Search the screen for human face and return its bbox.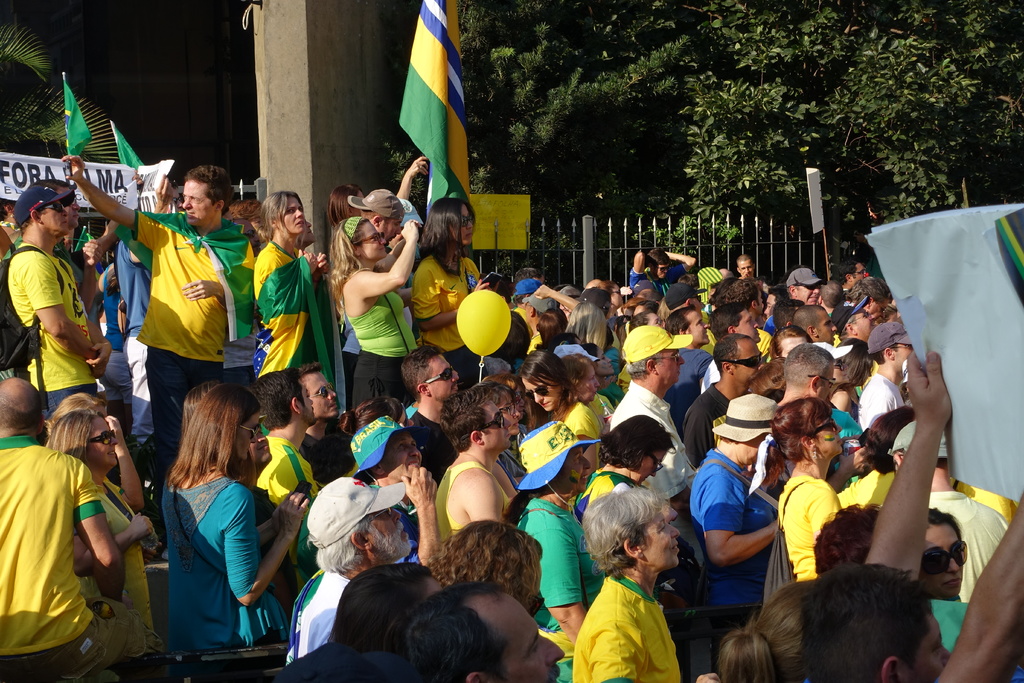
Found: (left=360, top=508, right=417, bottom=556).
